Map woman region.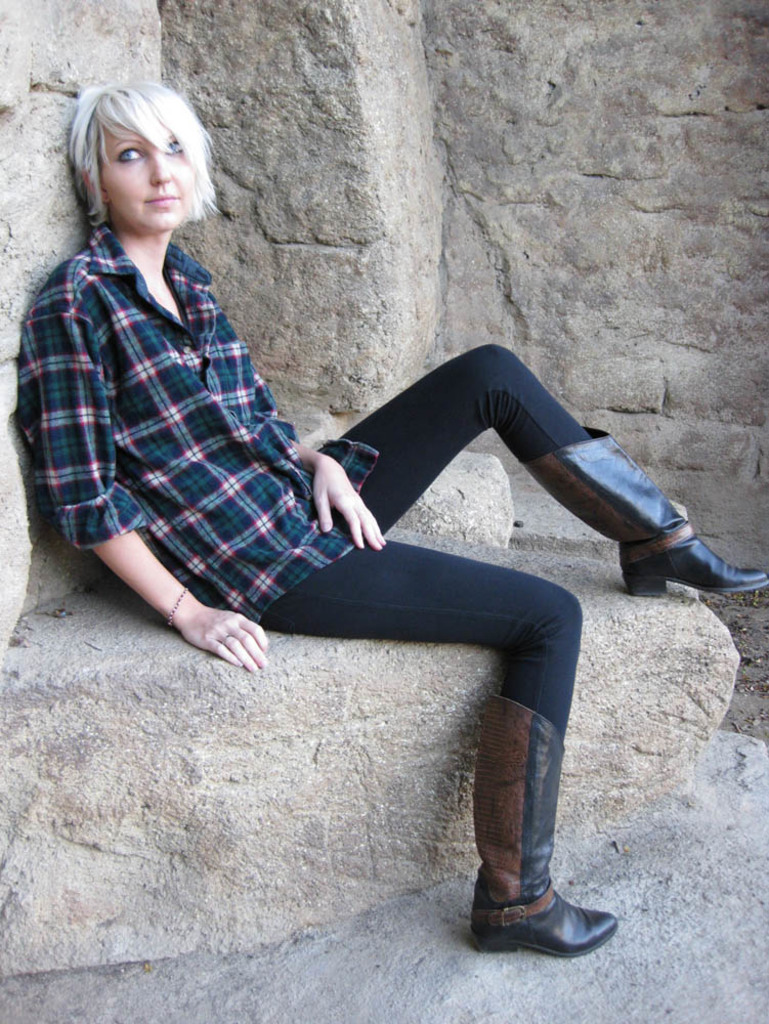
Mapped to (15, 77, 768, 956).
